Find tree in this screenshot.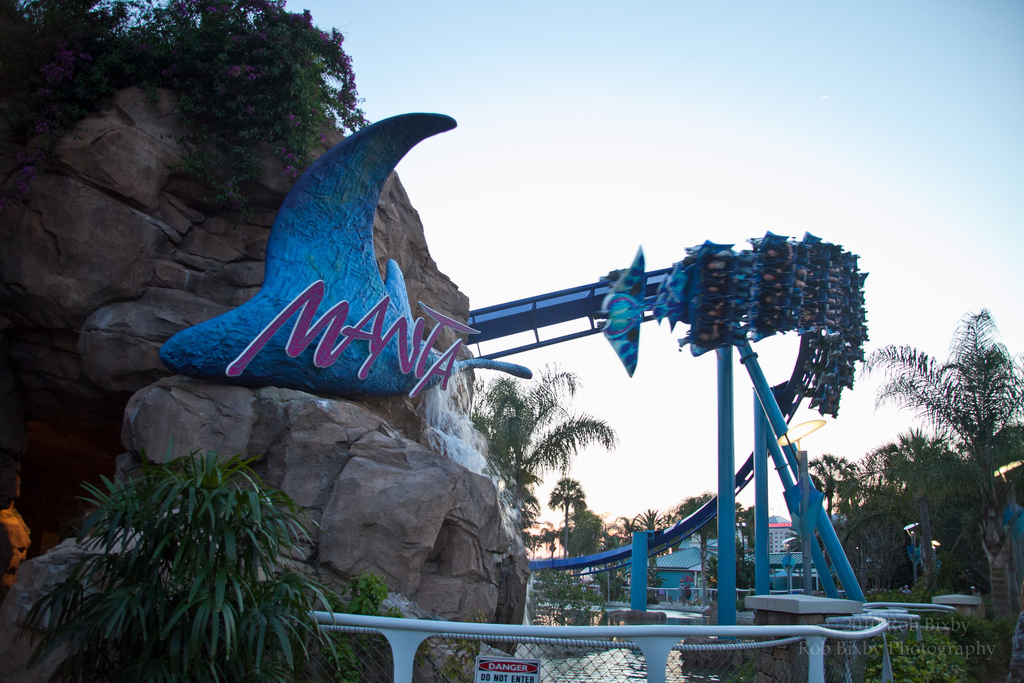
The bounding box for tree is 484, 360, 616, 547.
